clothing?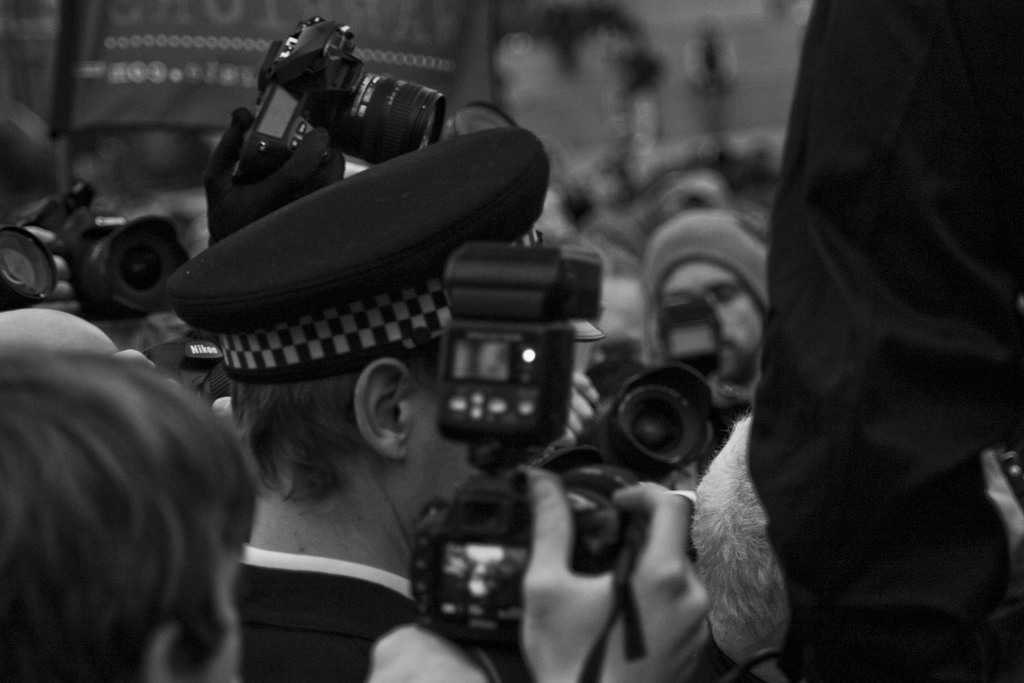
(left=237, top=540, right=440, bottom=682)
